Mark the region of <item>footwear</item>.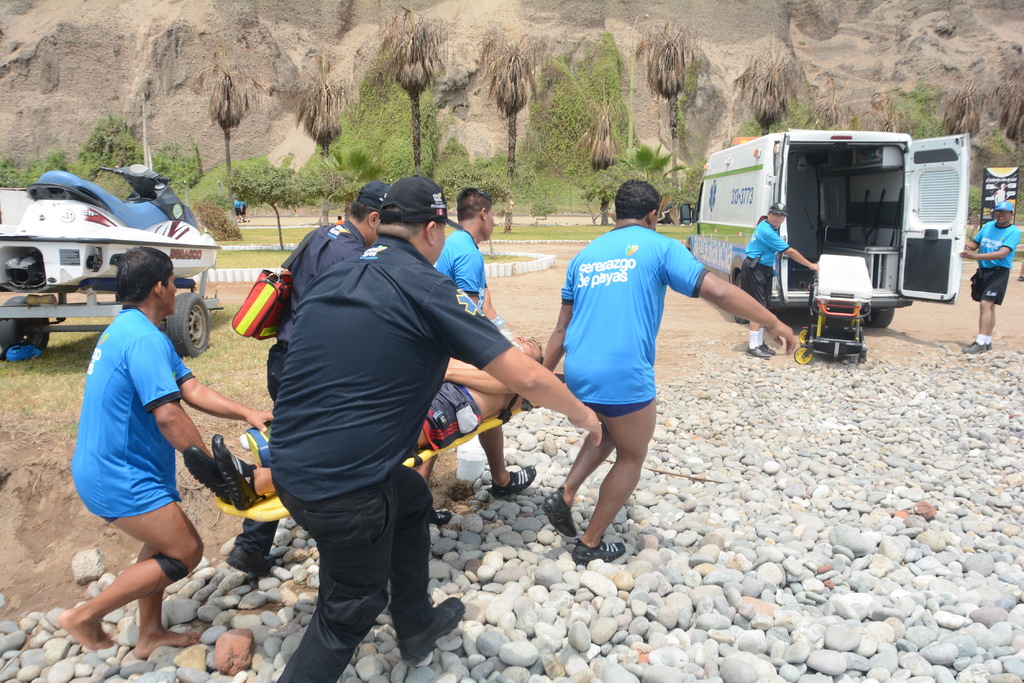
Region: (209,431,262,515).
